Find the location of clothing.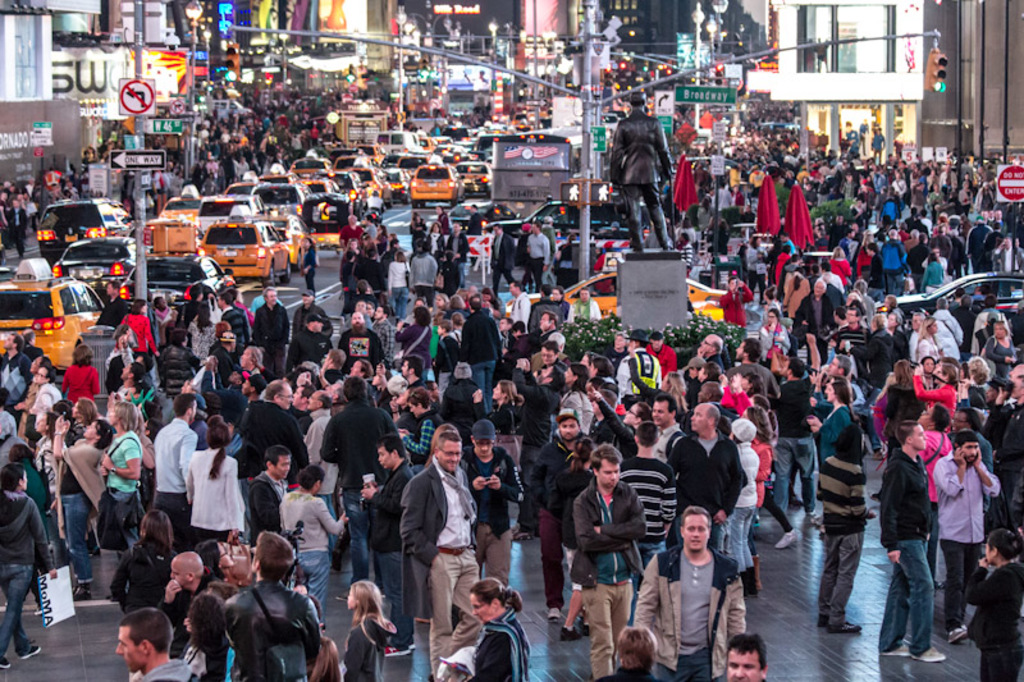
Location: <region>568, 476, 649, 678</region>.
